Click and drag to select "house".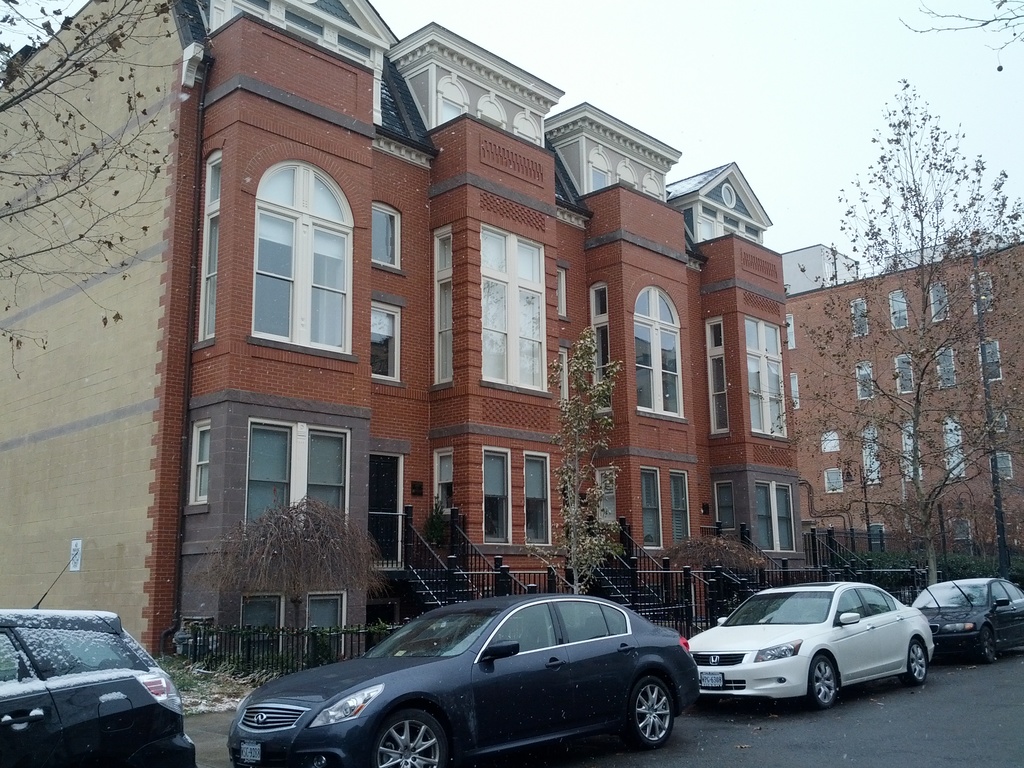
Selection: x1=0 y1=0 x2=812 y2=680.
